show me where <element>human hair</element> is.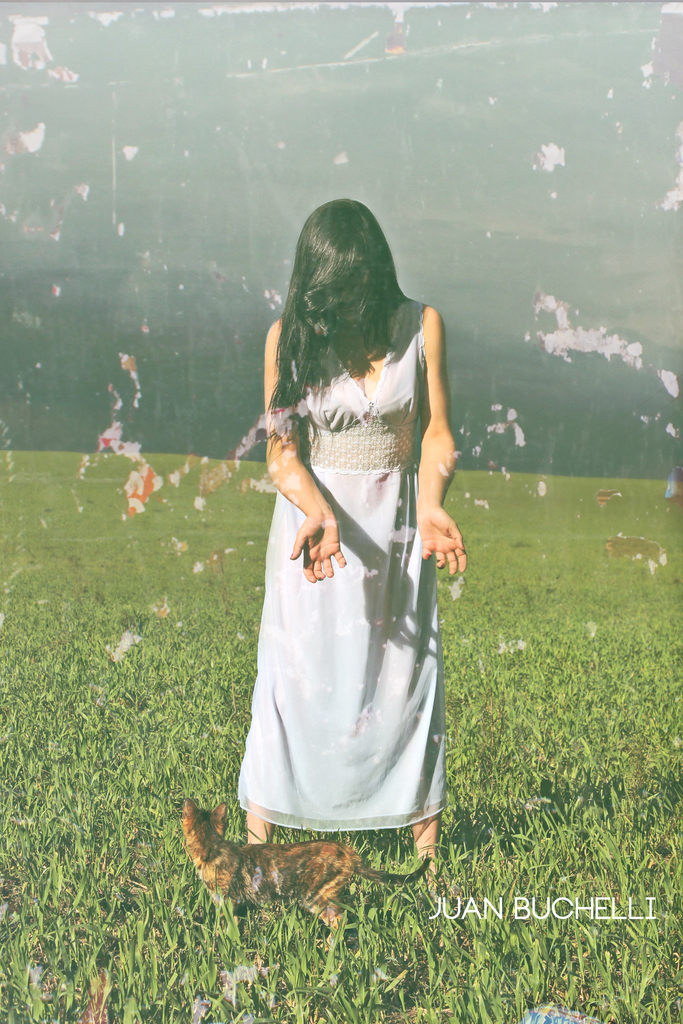
<element>human hair</element> is at left=275, top=193, right=418, bottom=407.
